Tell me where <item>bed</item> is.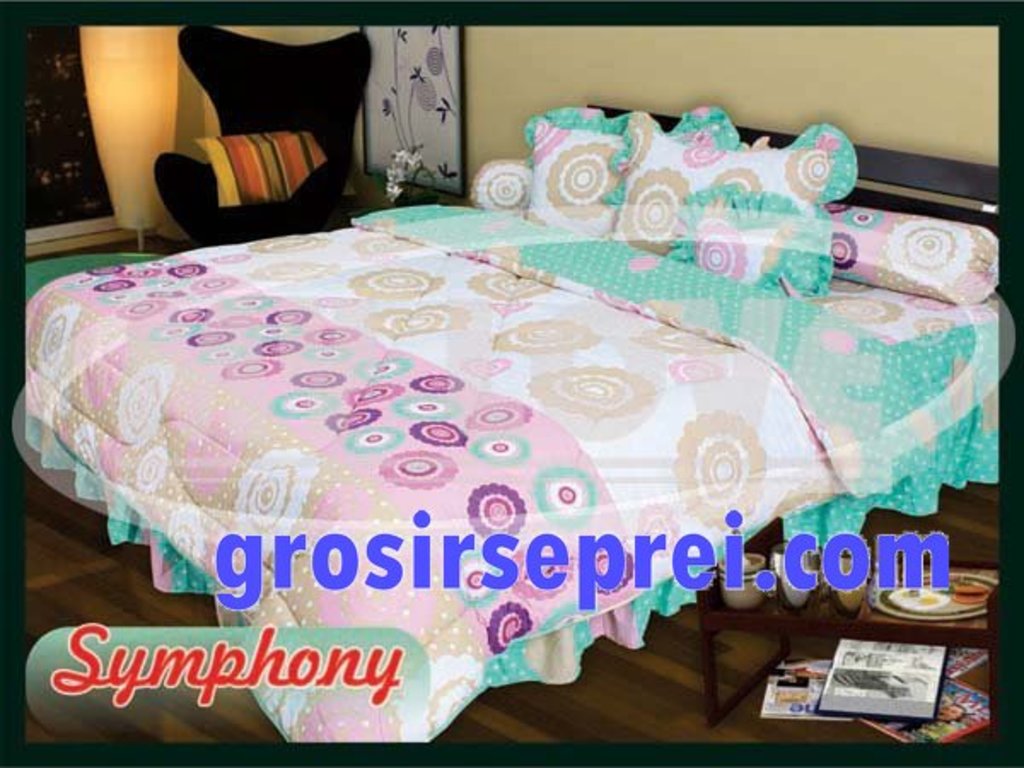
<item>bed</item> is at 14 60 988 763.
